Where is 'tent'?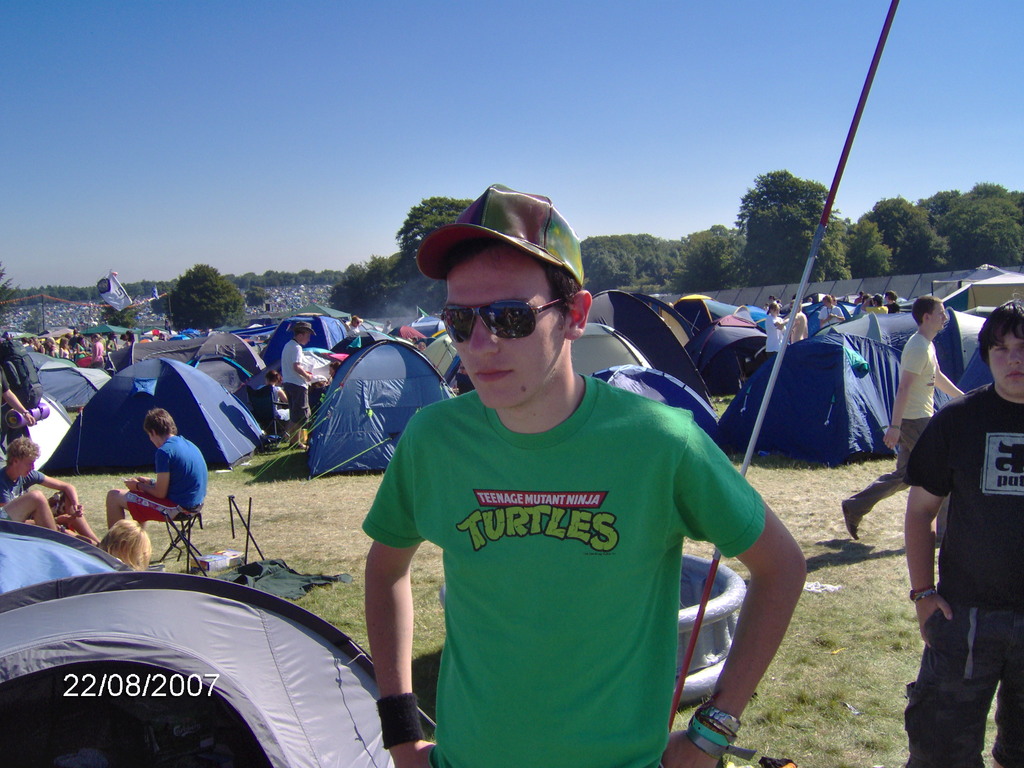
[left=806, top=298, right=863, bottom=340].
